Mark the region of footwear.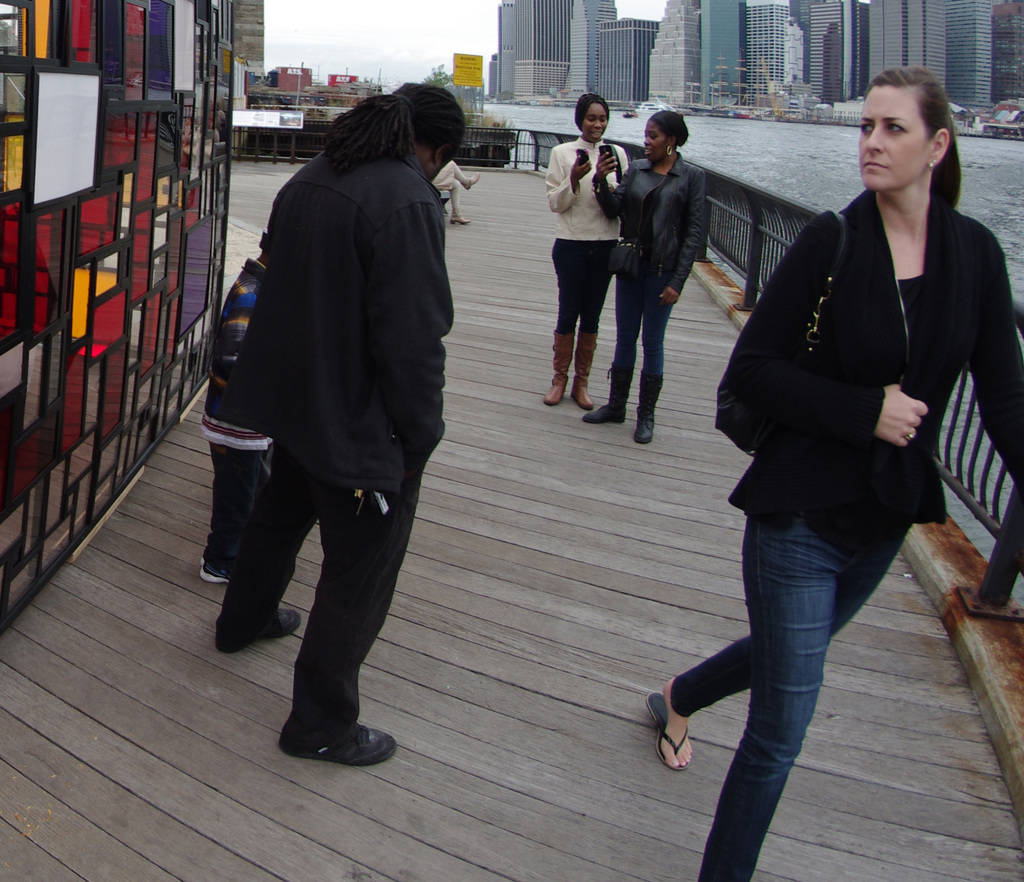
Region: <box>578,332,595,406</box>.
